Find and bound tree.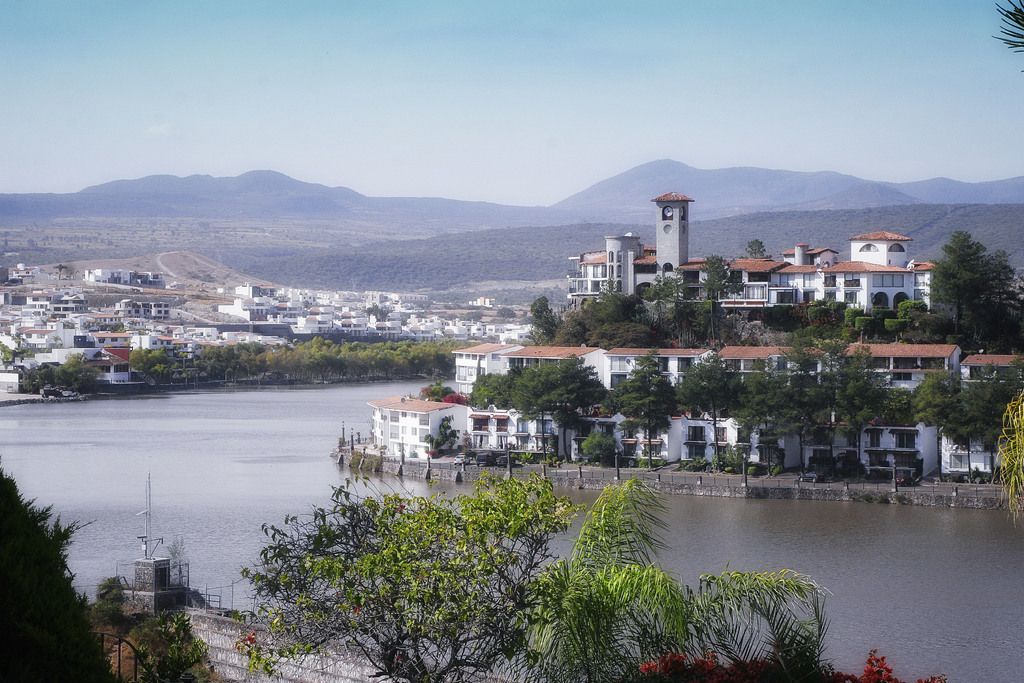
Bound: select_region(608, 344, 680, 465).
